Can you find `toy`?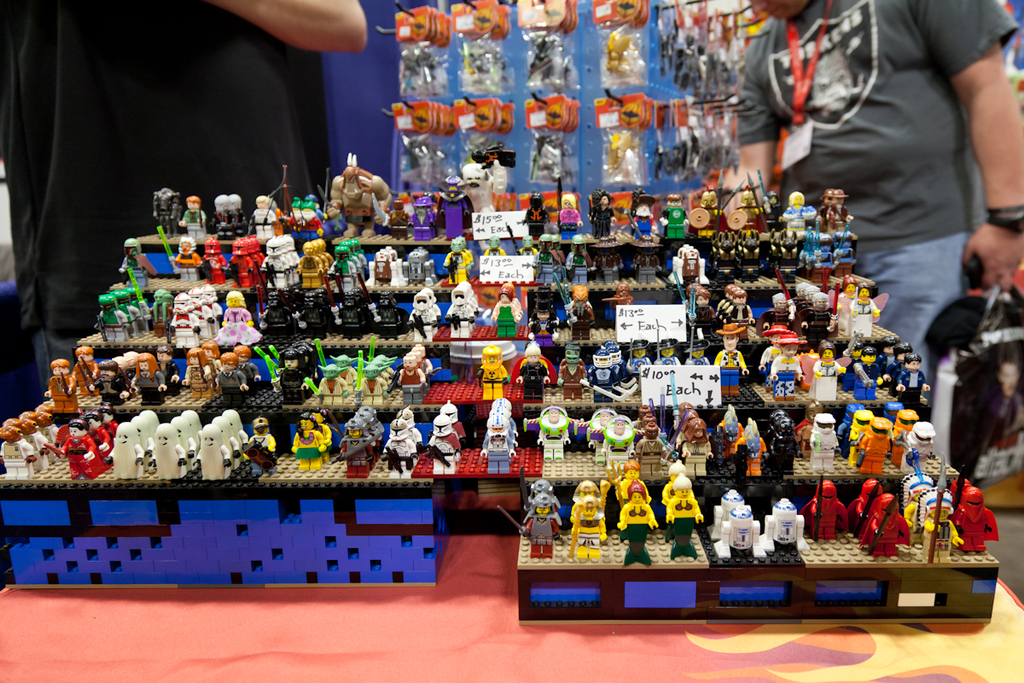
Yes, bounding box: box=[874, 335, 899, 386].
